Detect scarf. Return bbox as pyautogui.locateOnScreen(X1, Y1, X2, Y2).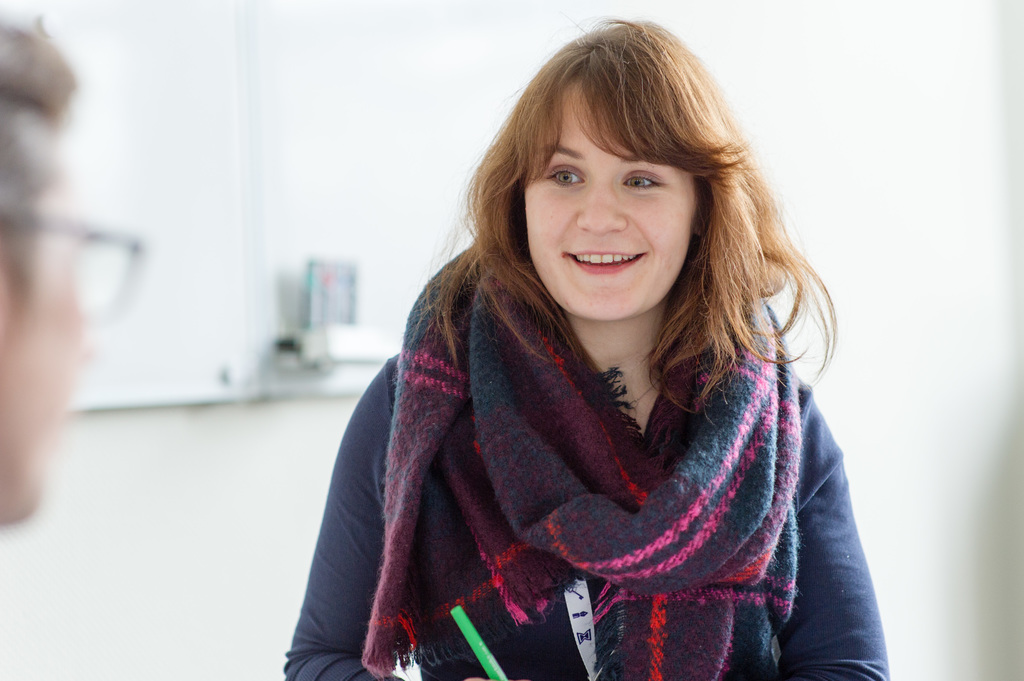
pyautogui.locateOnScreen(351, 229, 803, 680).
